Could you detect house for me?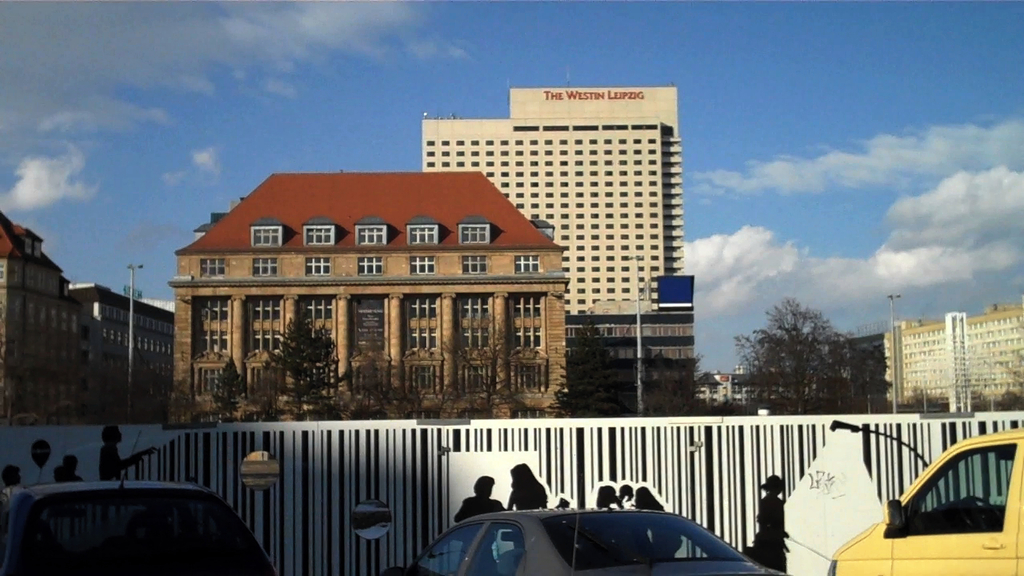
Detection result: rect(0, 215, 90, 426).
